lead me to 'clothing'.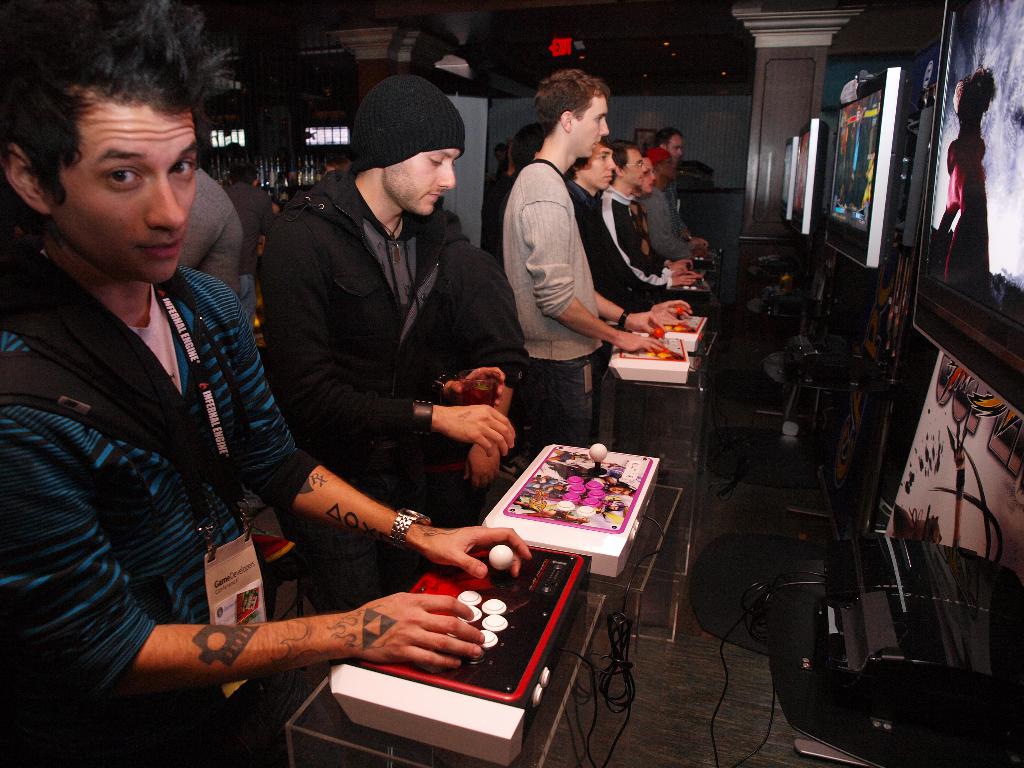
Lead to {"x1": 641, "y1": 195, "x2": 687, "y2": 248}.
